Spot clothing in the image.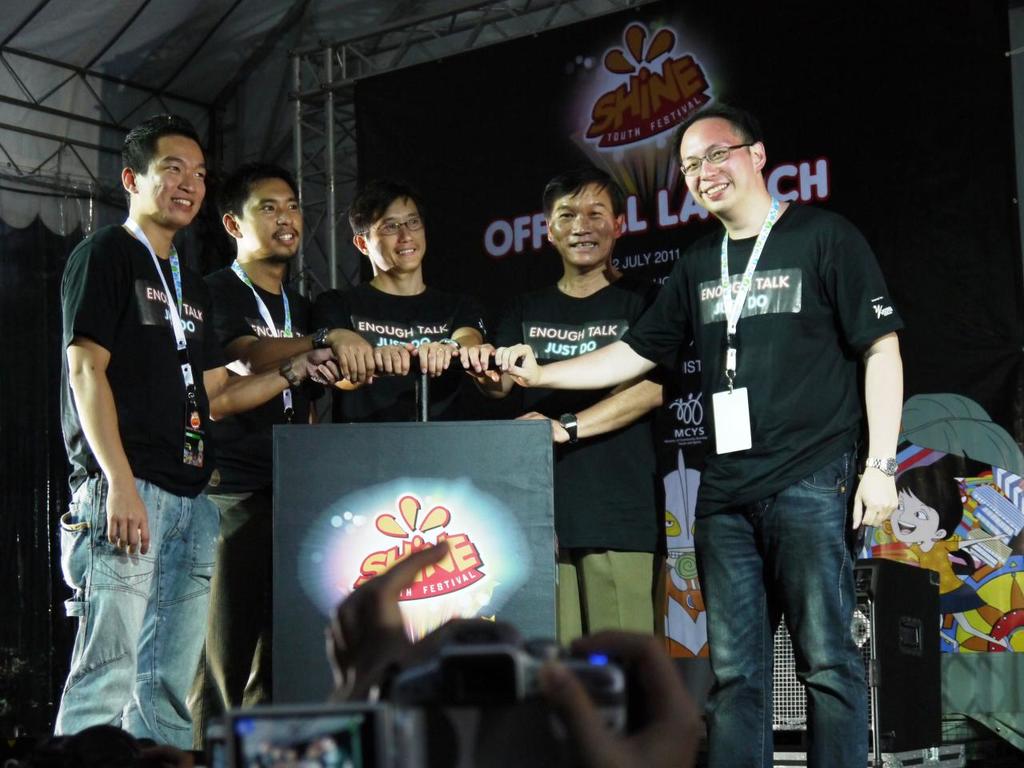
clothing found at <bbox>190, 268, 321, 734</bbox>.
